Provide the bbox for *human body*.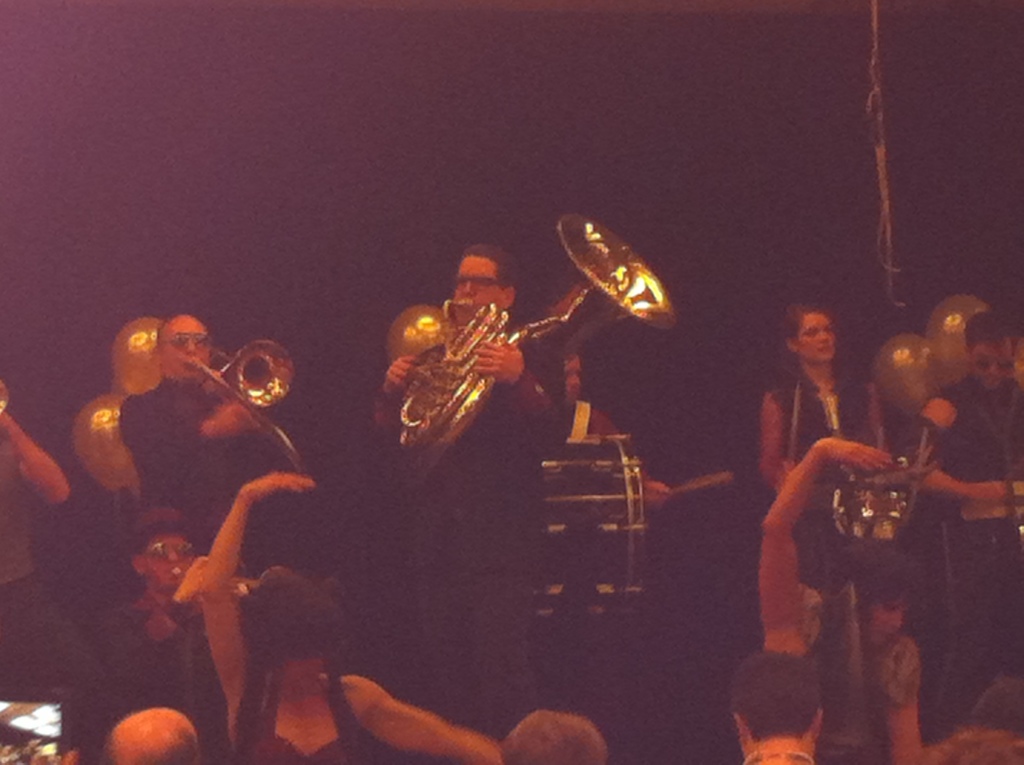
l=195, t=476, r=500, b=763.
